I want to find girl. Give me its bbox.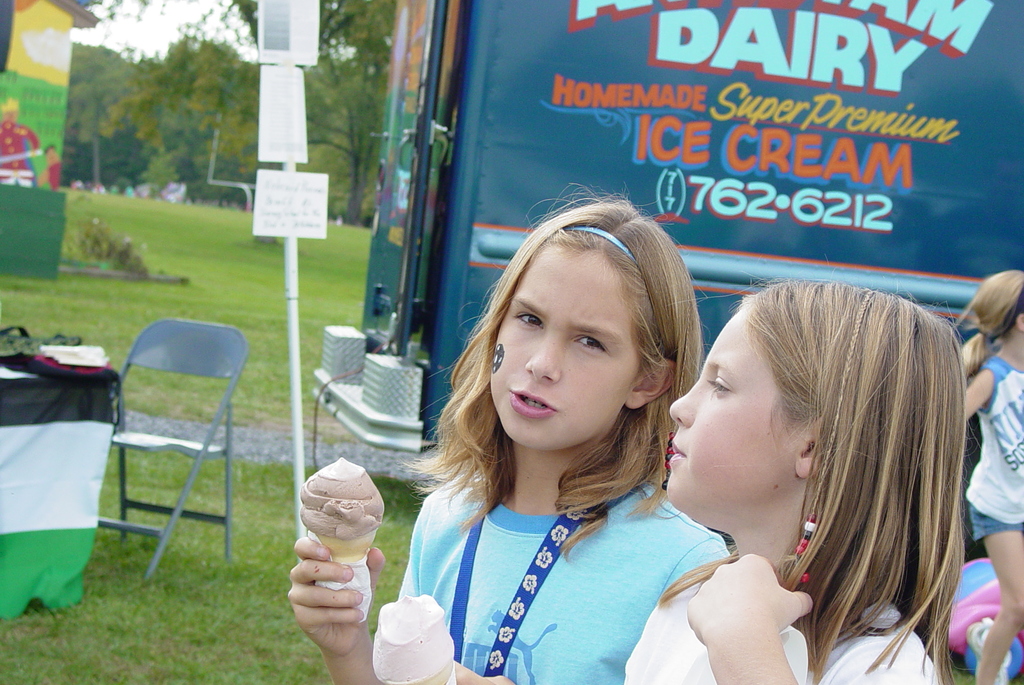
{"left": 284, "top": 180, "right": 730, "bottom": 684}.
